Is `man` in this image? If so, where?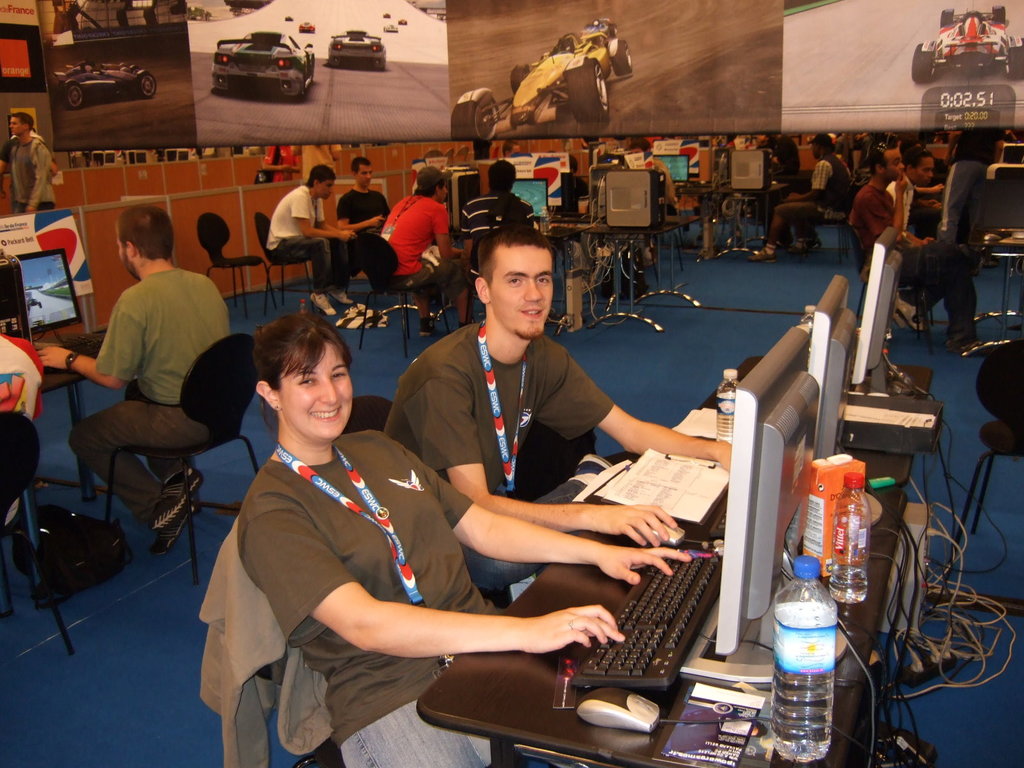
Yes, at locate(0, 112, 60, 218).
